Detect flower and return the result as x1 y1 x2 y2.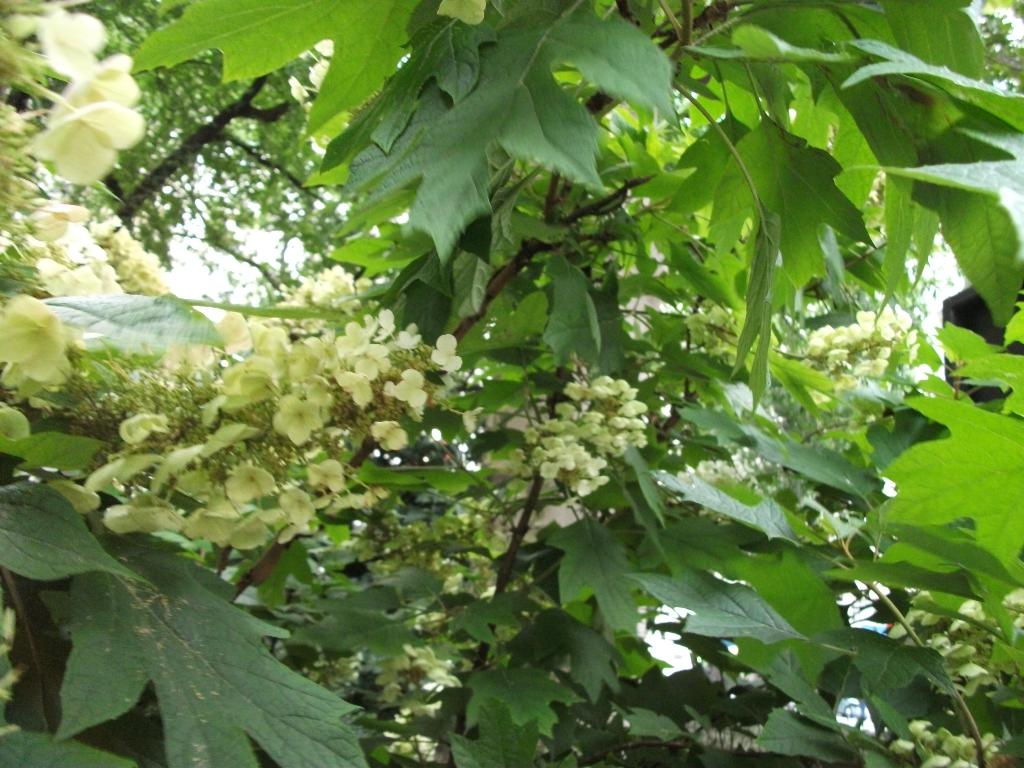
2 0 109 77.
